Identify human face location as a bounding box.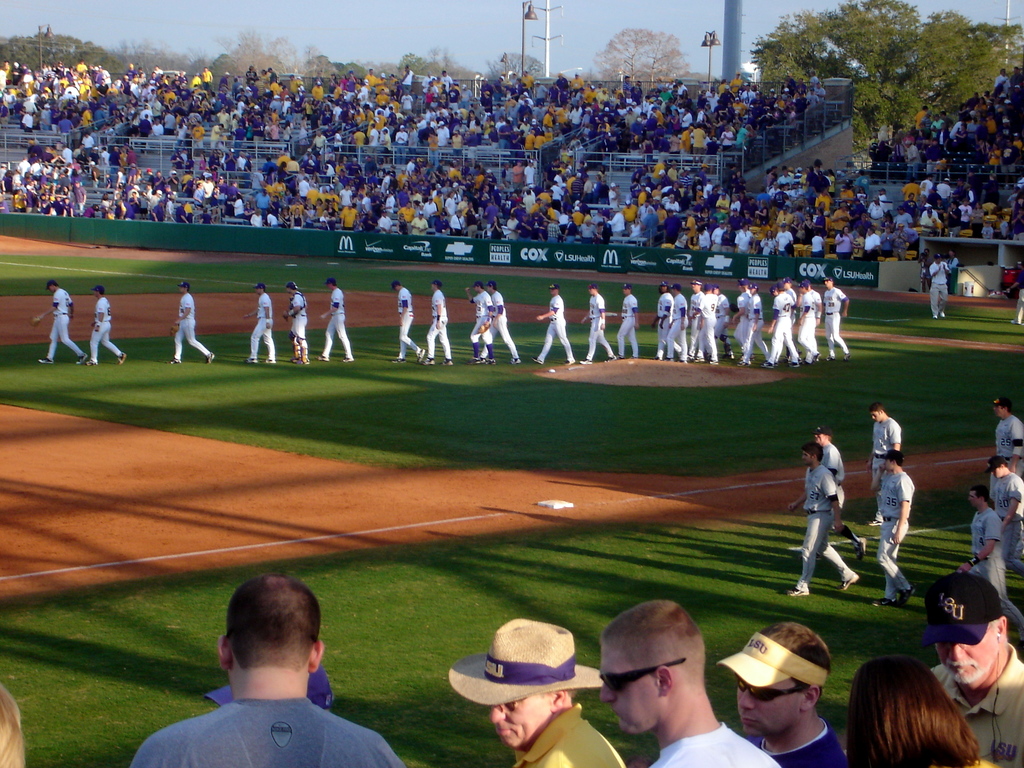
select_region(671, 287, 677, 295).
